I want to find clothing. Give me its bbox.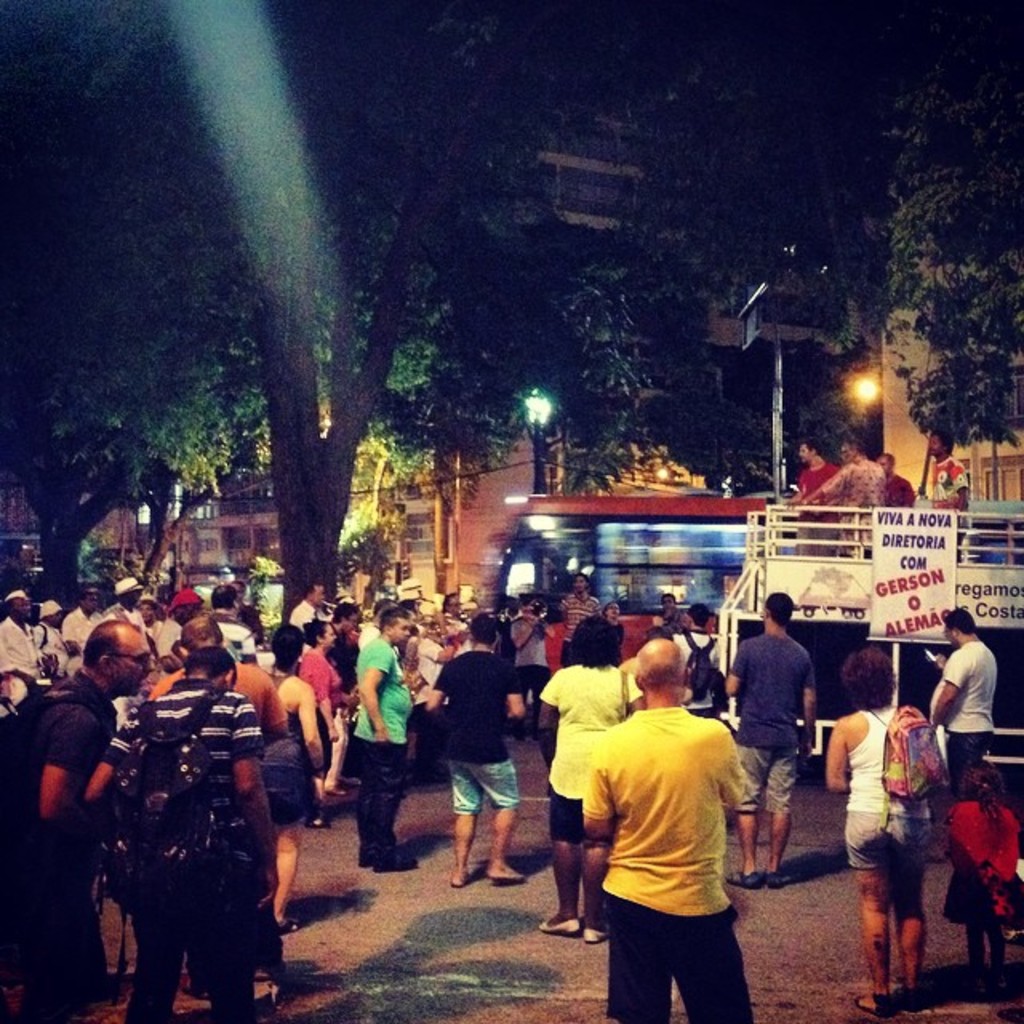
box=[944, 787, 1022, 936].
